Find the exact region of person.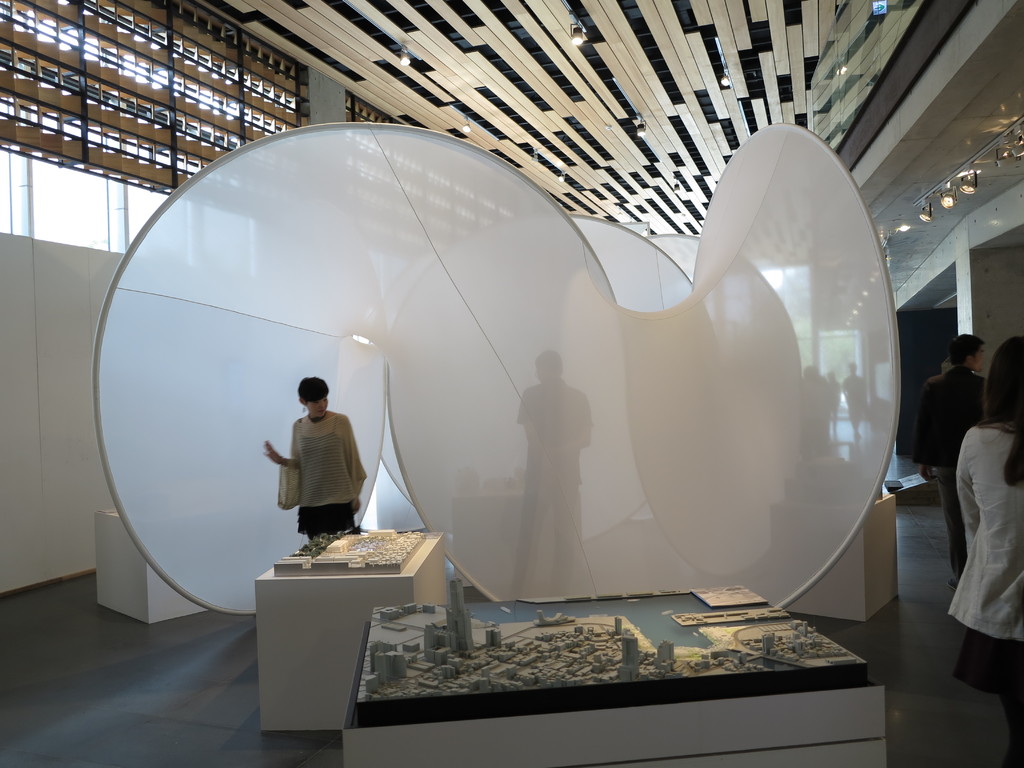
Exact region: (940, 335, 1023, 757).
